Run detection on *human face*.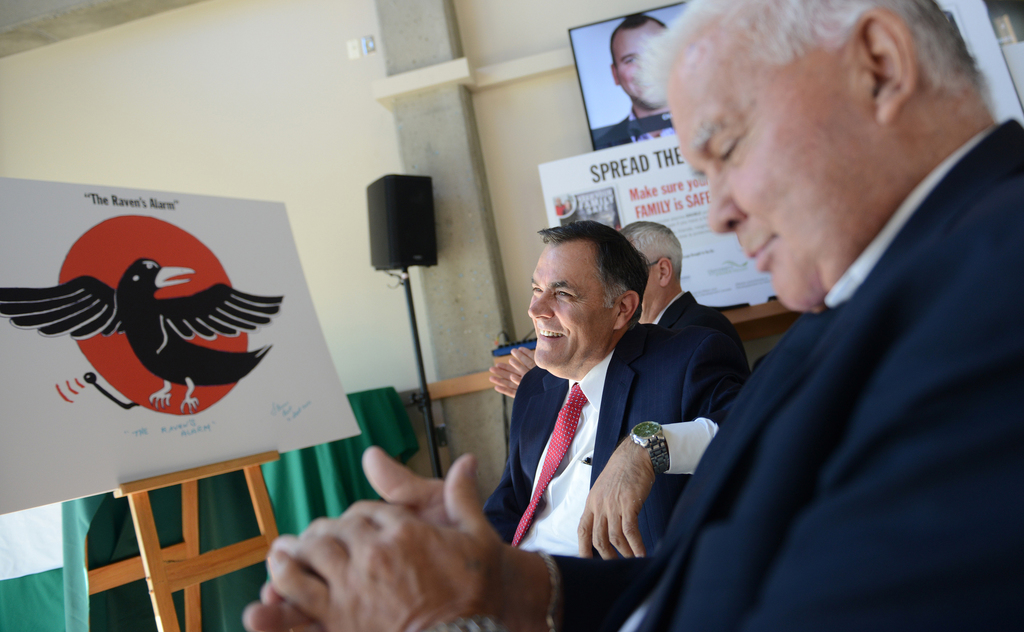
Result: {"left": 612, "top": 21, "right": 669, "bottom": 108}.
